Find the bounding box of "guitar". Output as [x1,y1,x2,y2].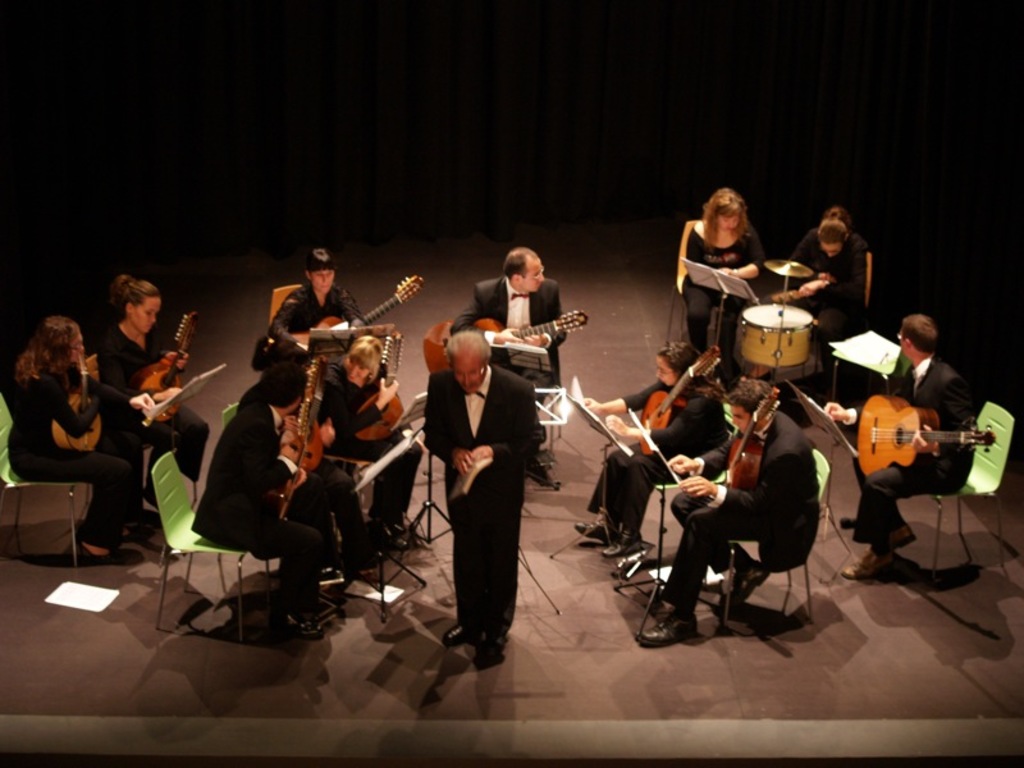
[278,357,329,471].
